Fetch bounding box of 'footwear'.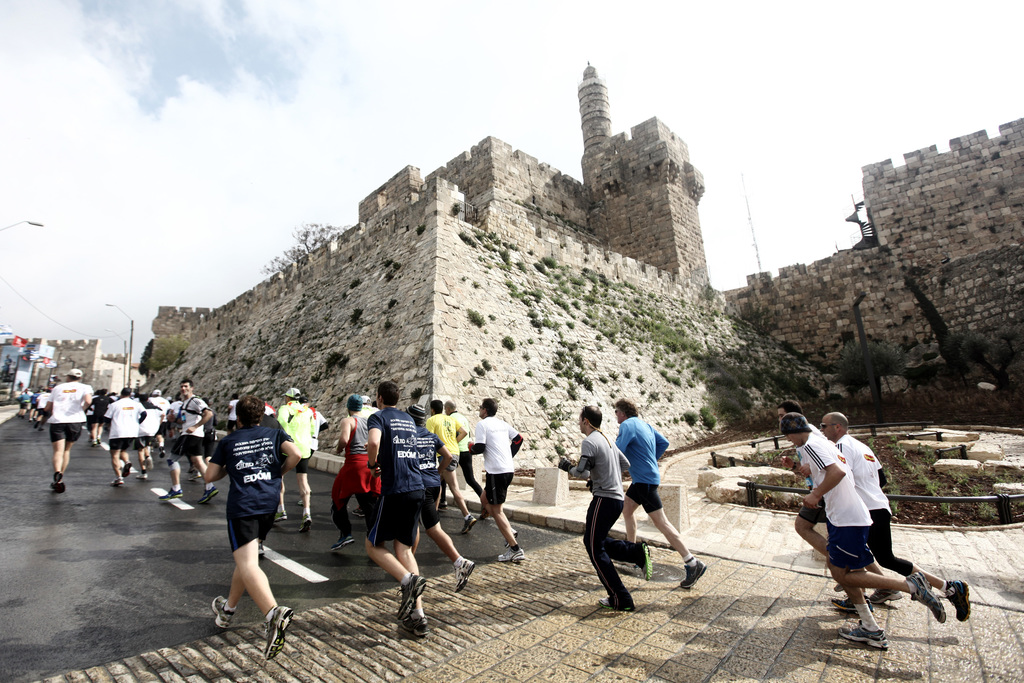
Bbox: l=401, t=614, r=431, b=641.
